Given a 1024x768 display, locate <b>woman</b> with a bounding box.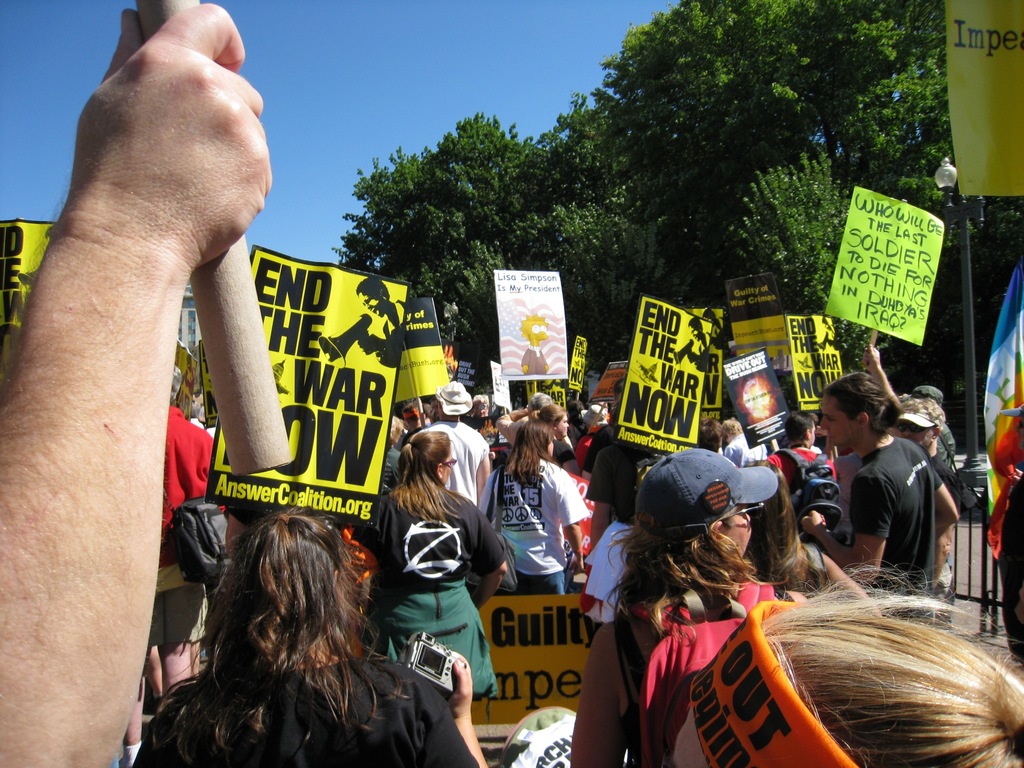
Located: (left=372, top=431, right=509, bottom=701).
